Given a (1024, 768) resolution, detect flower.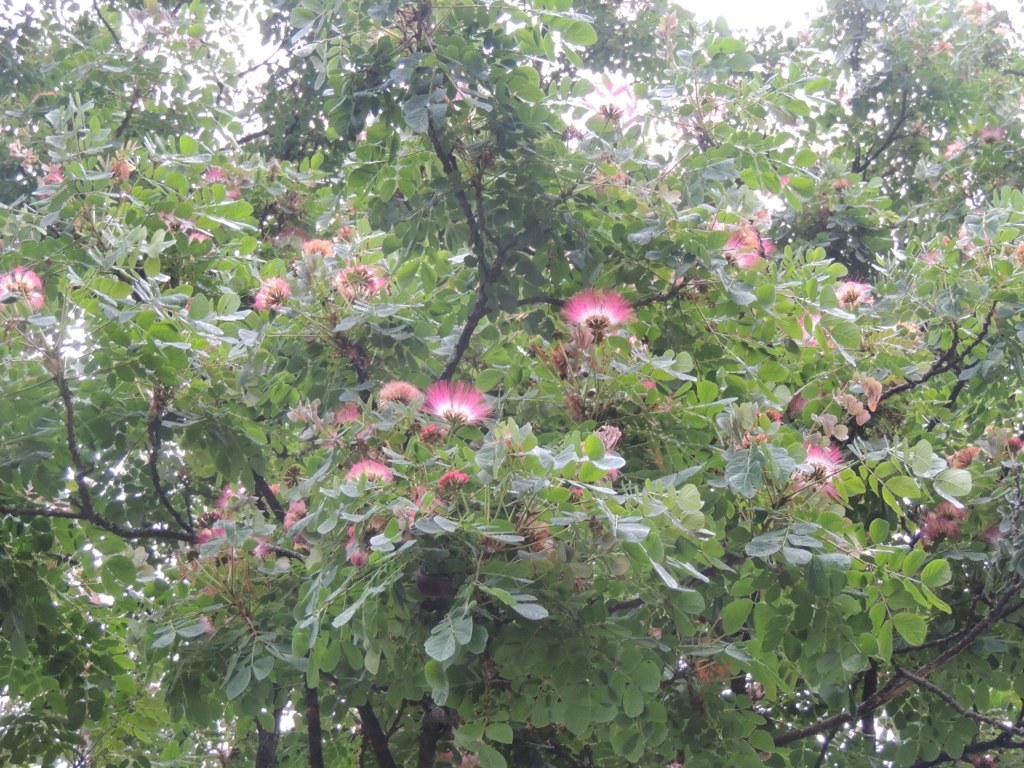
locate(288, 465, 307, 488).
